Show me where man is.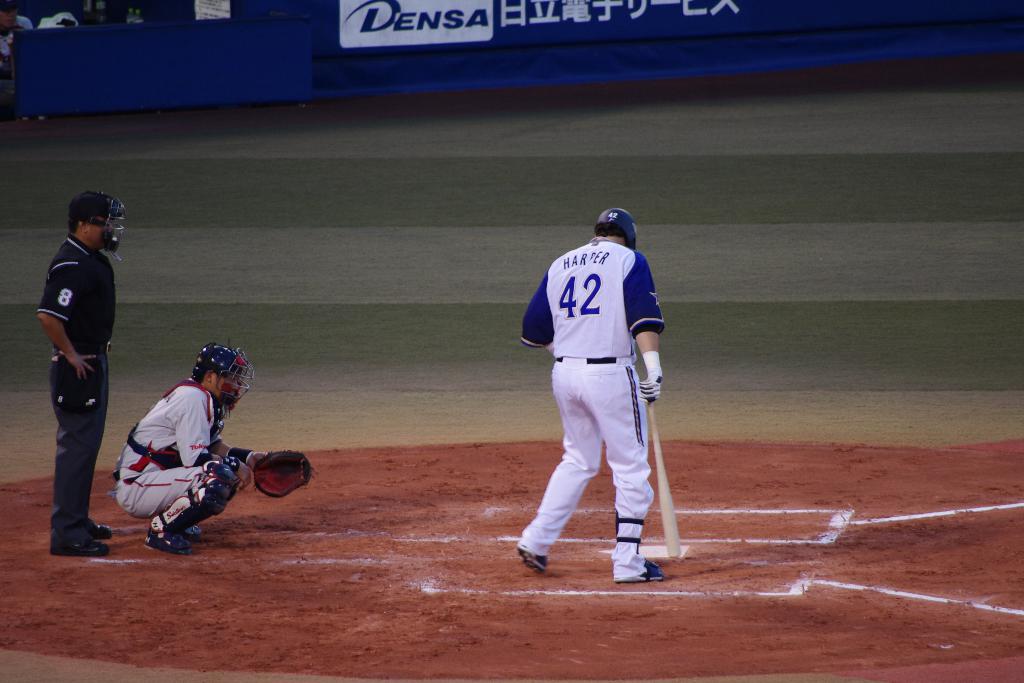
man is at (x1=109, y1=341, x2=268, y2=557).
